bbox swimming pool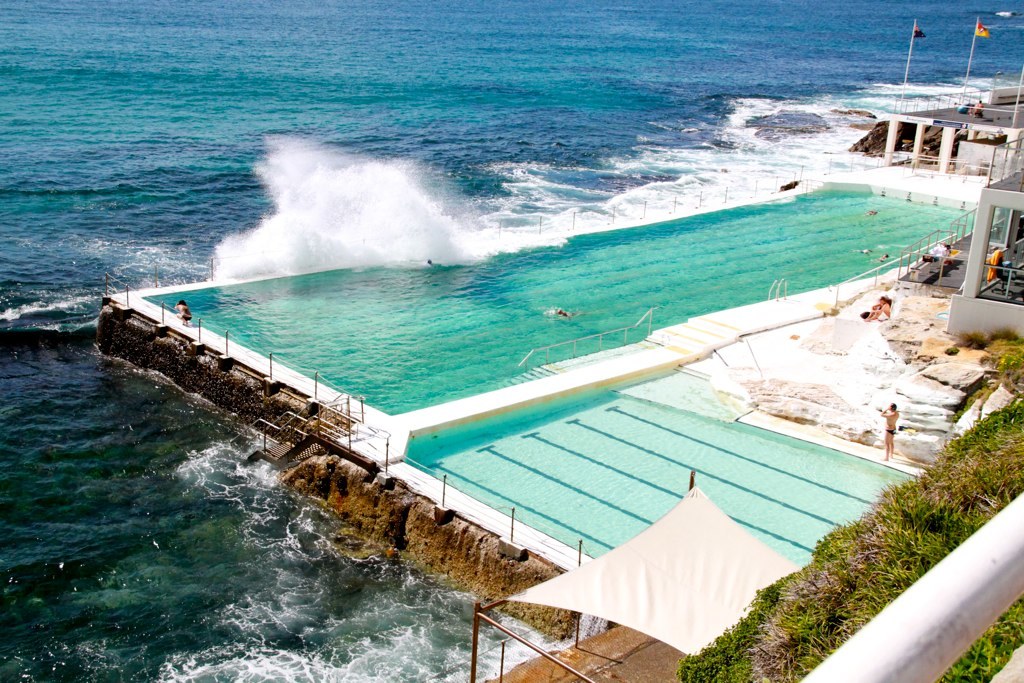
region(178, 276, 988, 682)
